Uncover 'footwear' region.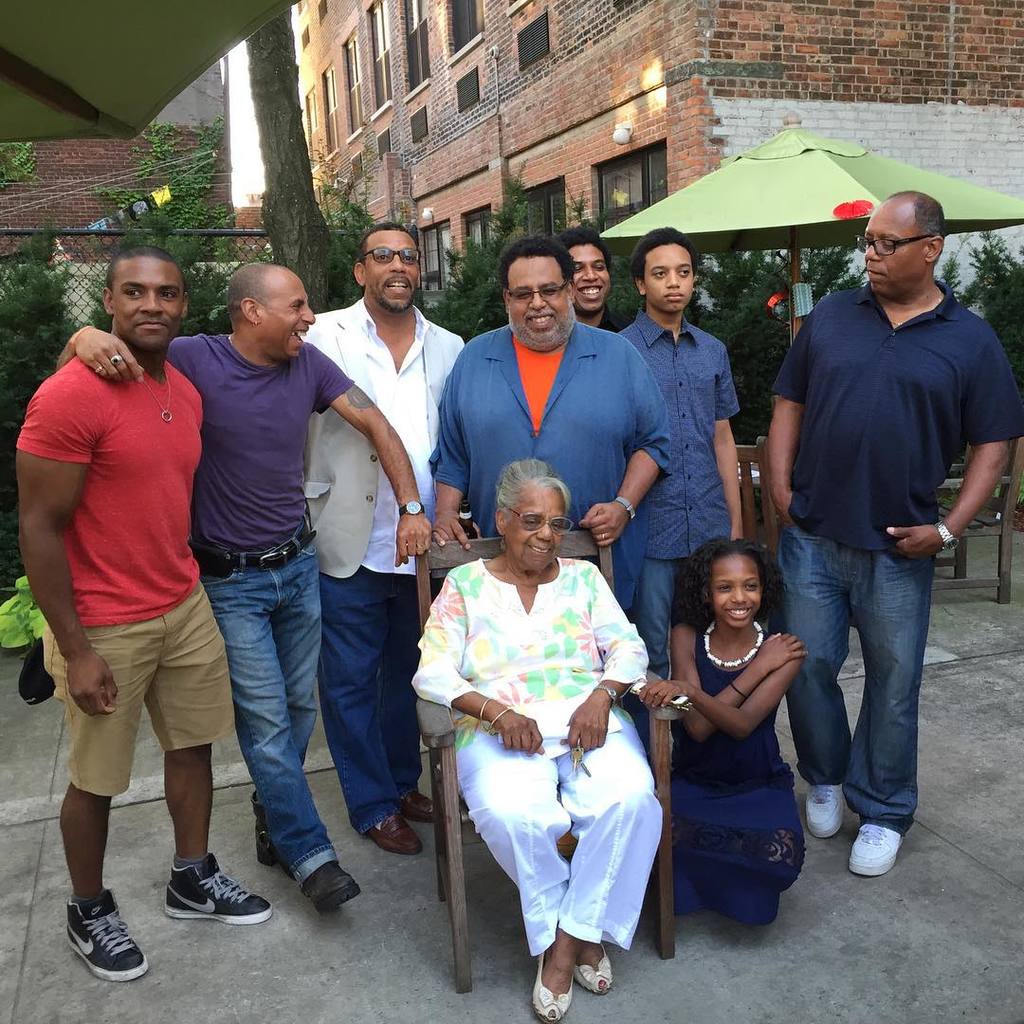
Uncovered: locate(402, 780, 439, 823).
